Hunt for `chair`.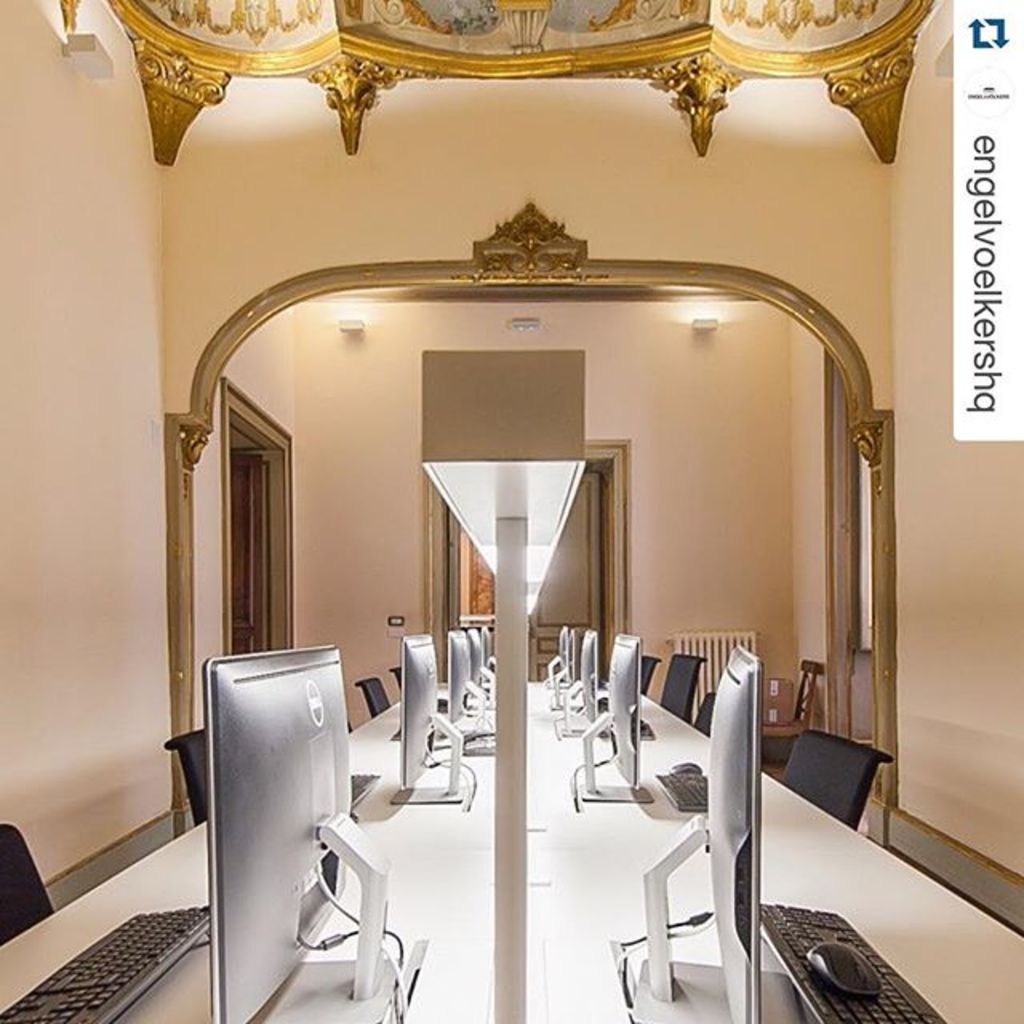
Hunted down at 355/675/387/717.
